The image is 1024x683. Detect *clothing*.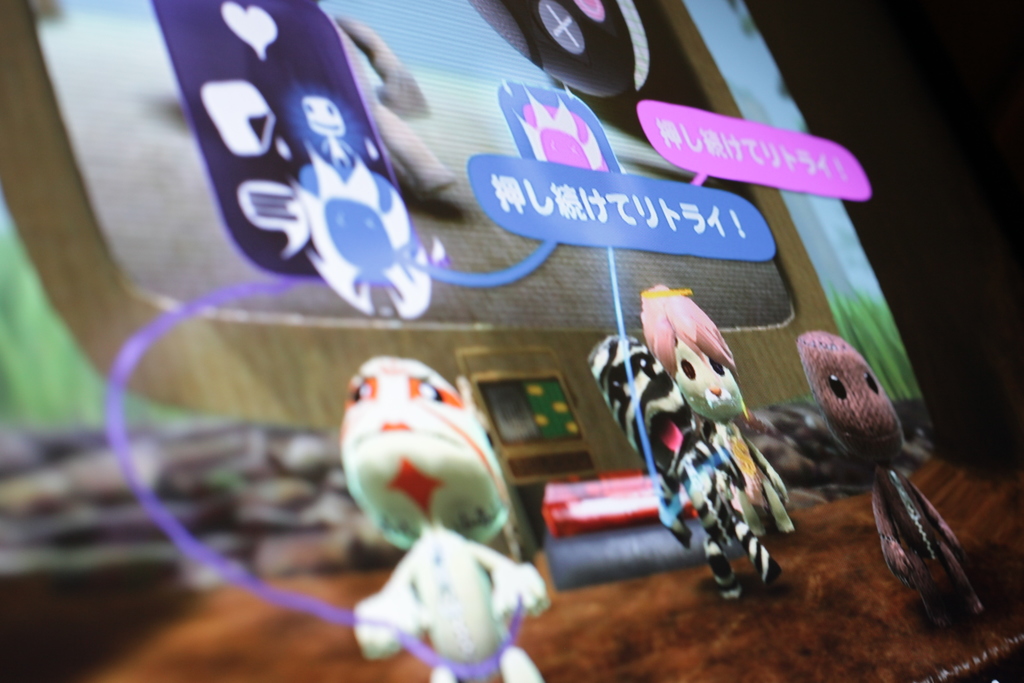
Detection: [x1=650, y1=425, x2=769, y2=584].
